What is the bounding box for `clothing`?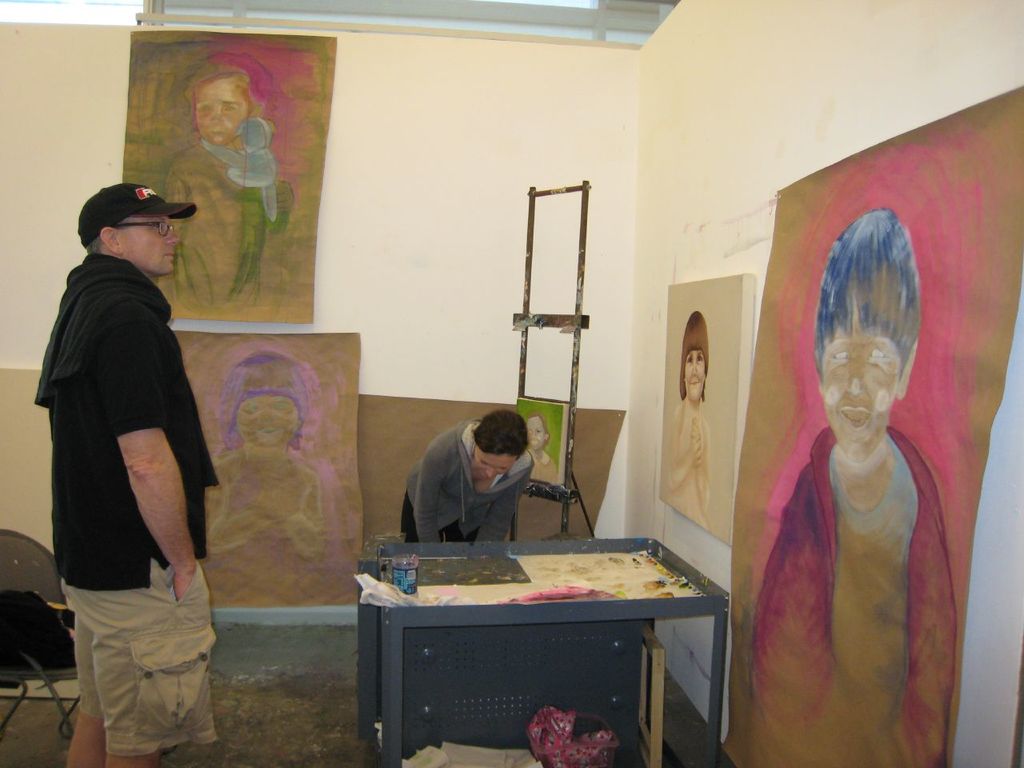
detection(166, 146, 266, 314).
